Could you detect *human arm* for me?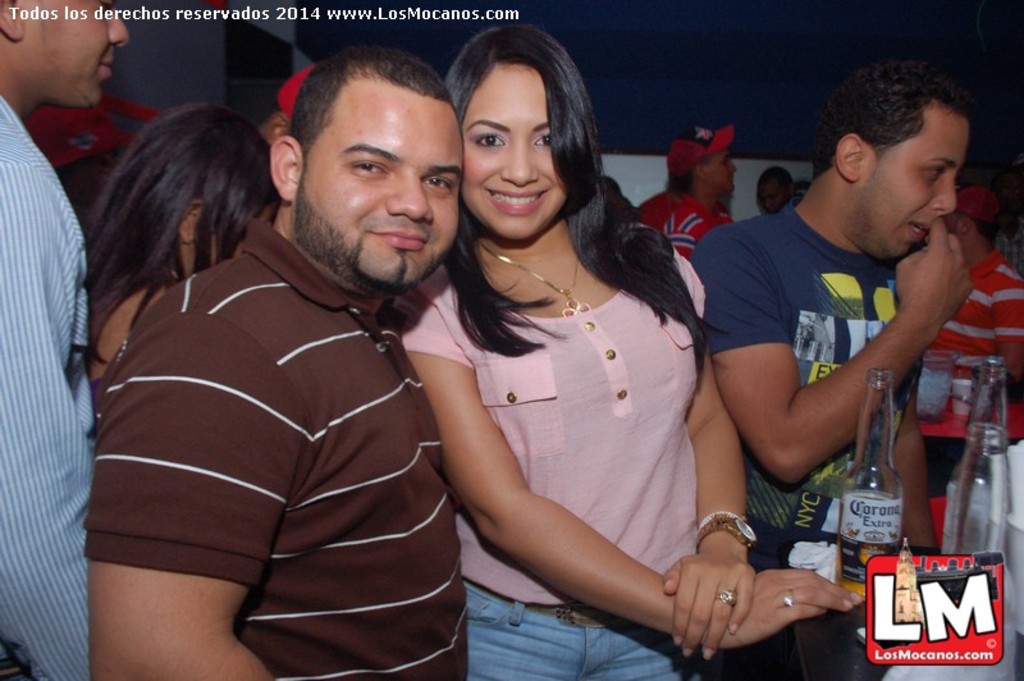
Detection result: bbox(991, 278, 1023, 379).
